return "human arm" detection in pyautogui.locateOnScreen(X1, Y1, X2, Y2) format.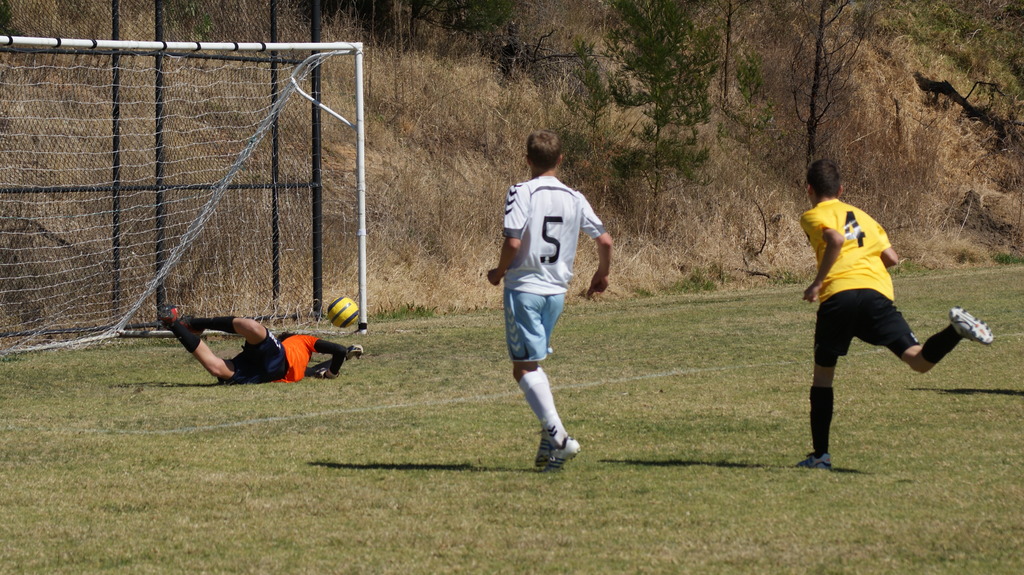
pyautogui.locateOnScreen(868, 212, 904, 278).
